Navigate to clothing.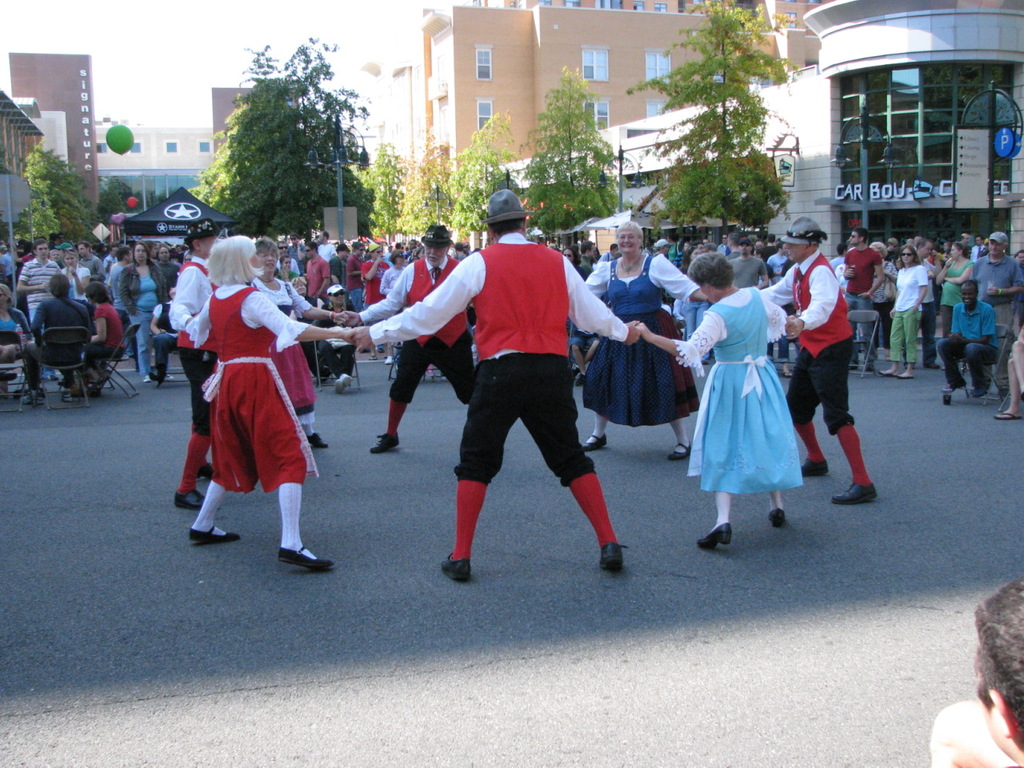
Navigation target: [left=84, top=254, right=108, bottom=278].
